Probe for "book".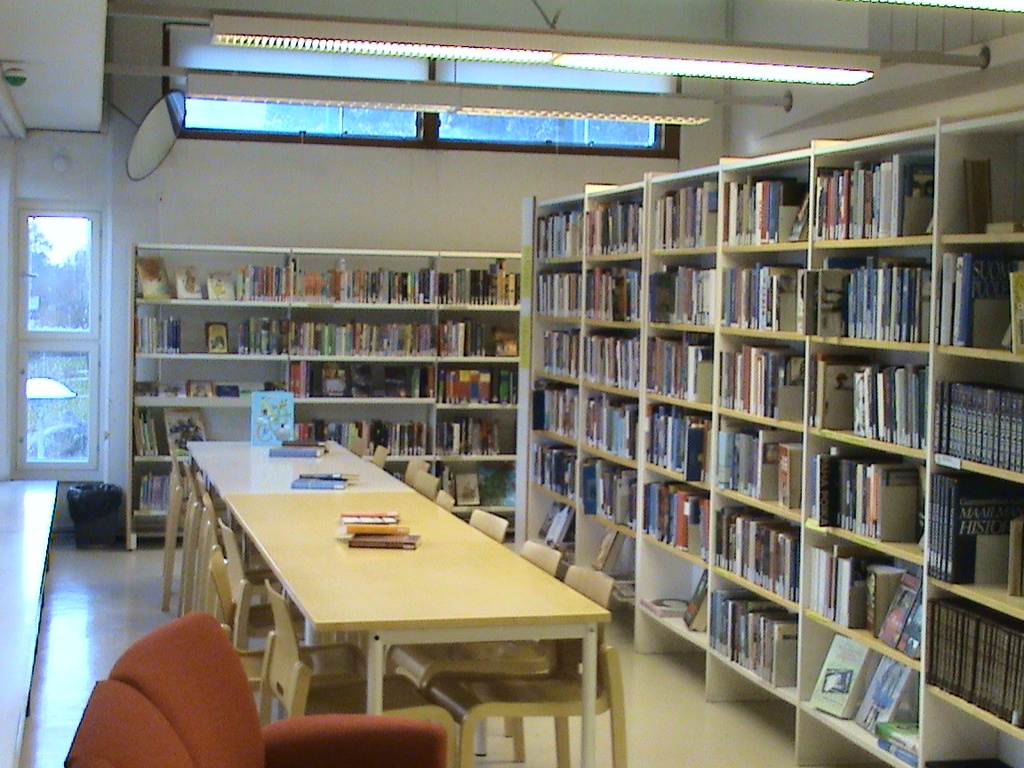
Probe result: [986, 220, 1023, 235].
